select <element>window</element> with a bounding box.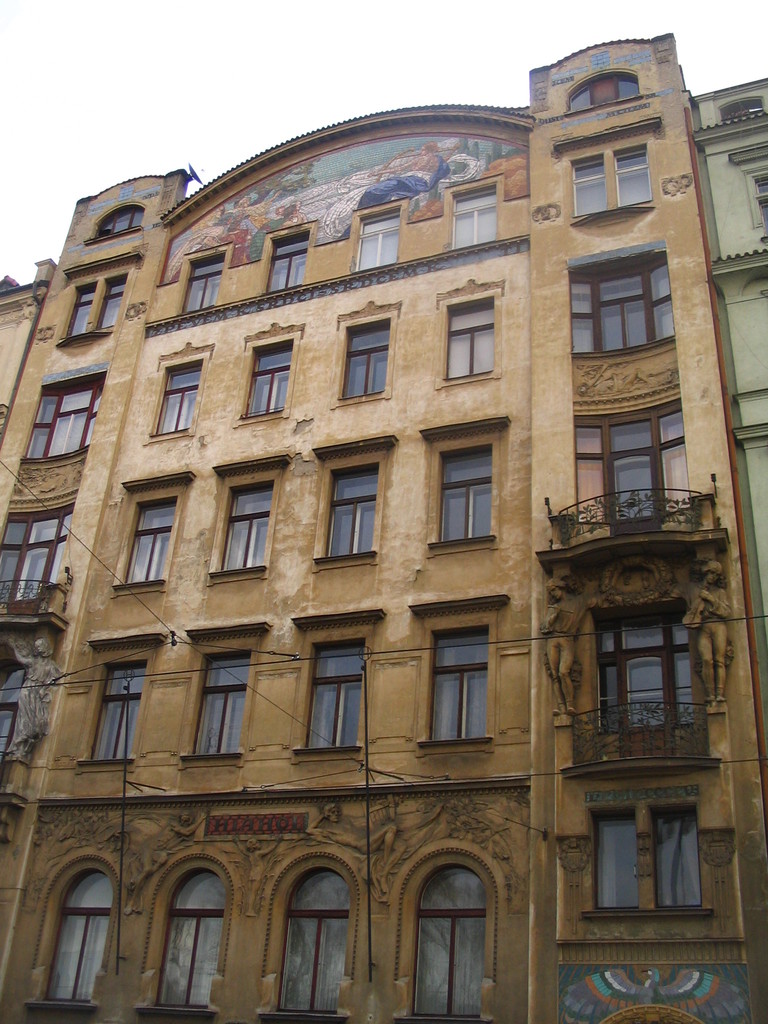
detection(21, 353, 112, 460).
